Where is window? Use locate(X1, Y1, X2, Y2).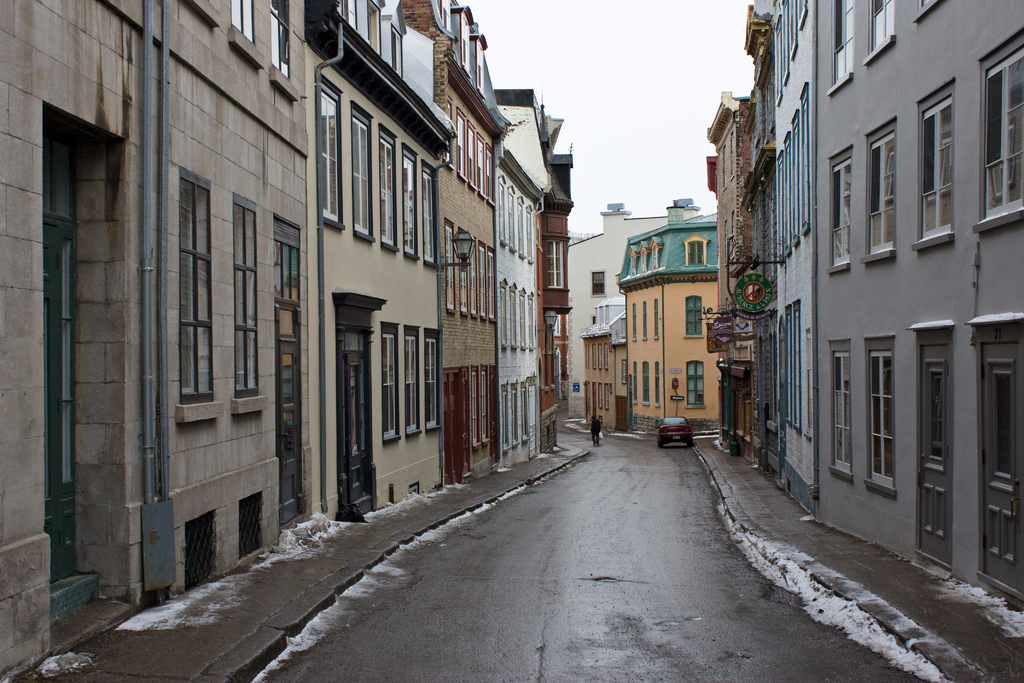
locate(868, 115, 895, 262).
